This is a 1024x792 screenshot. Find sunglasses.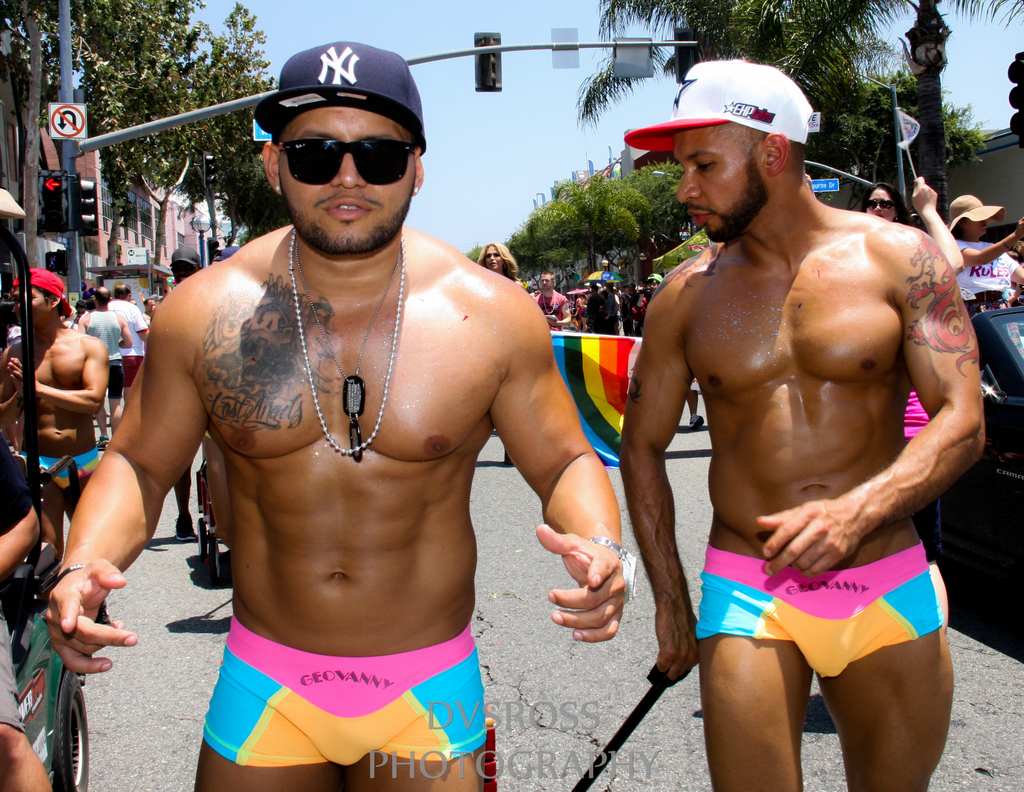
Bounding box: (left=865, top=195, right=898, bottom=218).
